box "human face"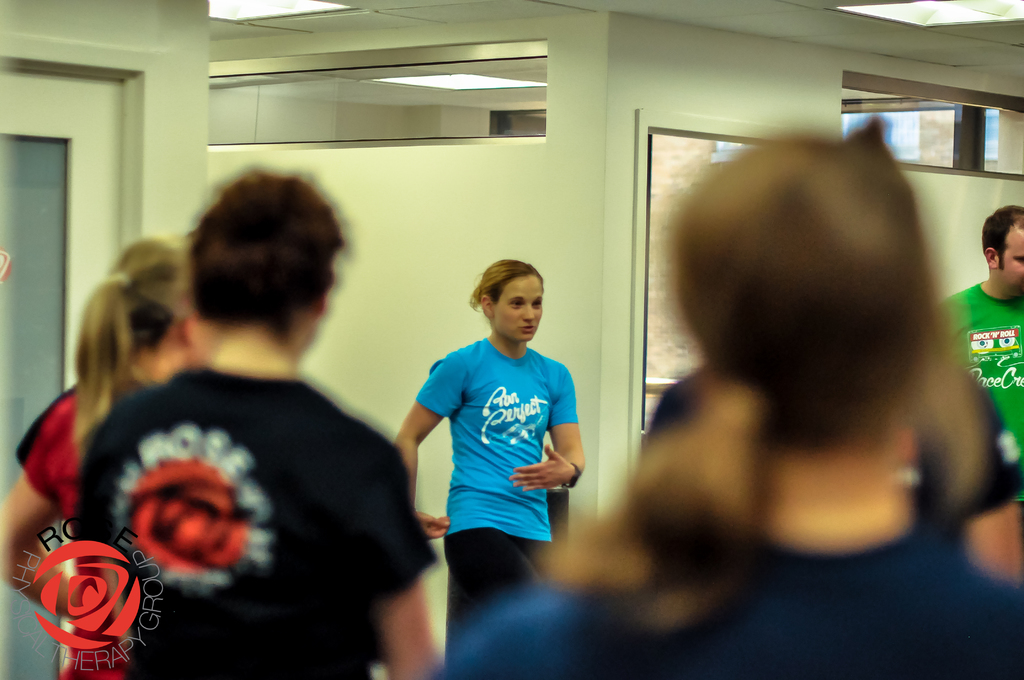
[x1=1002, y1=226, x2=1023, y2=293]
